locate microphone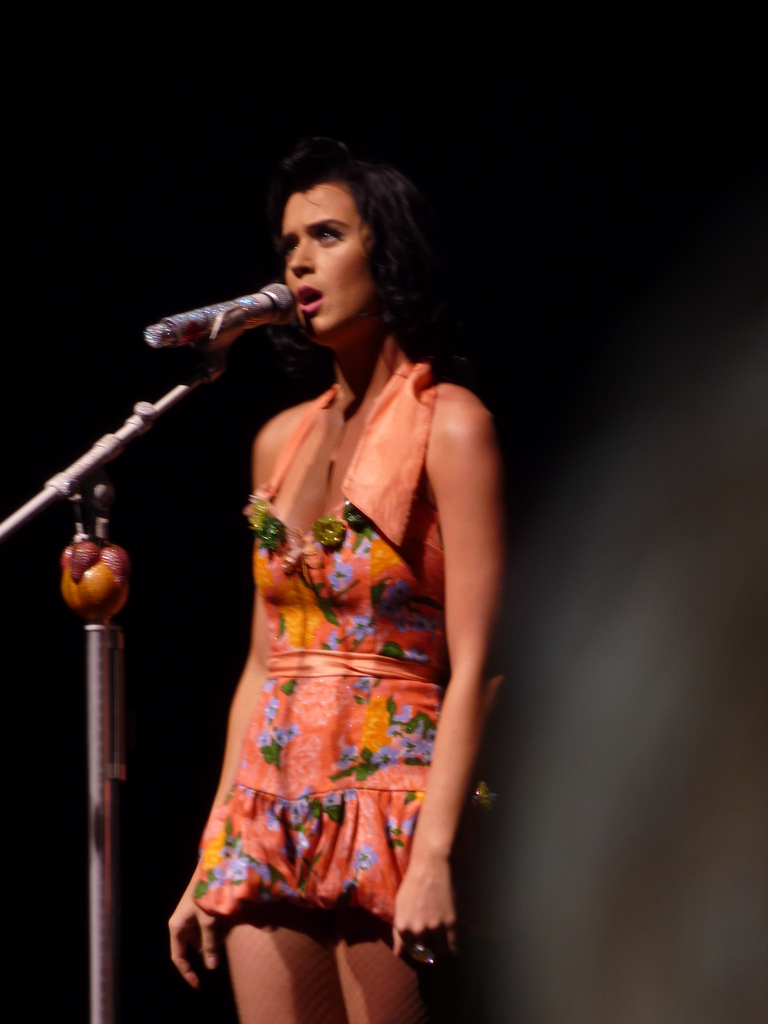
Rect(136, 264, 321, 369)
